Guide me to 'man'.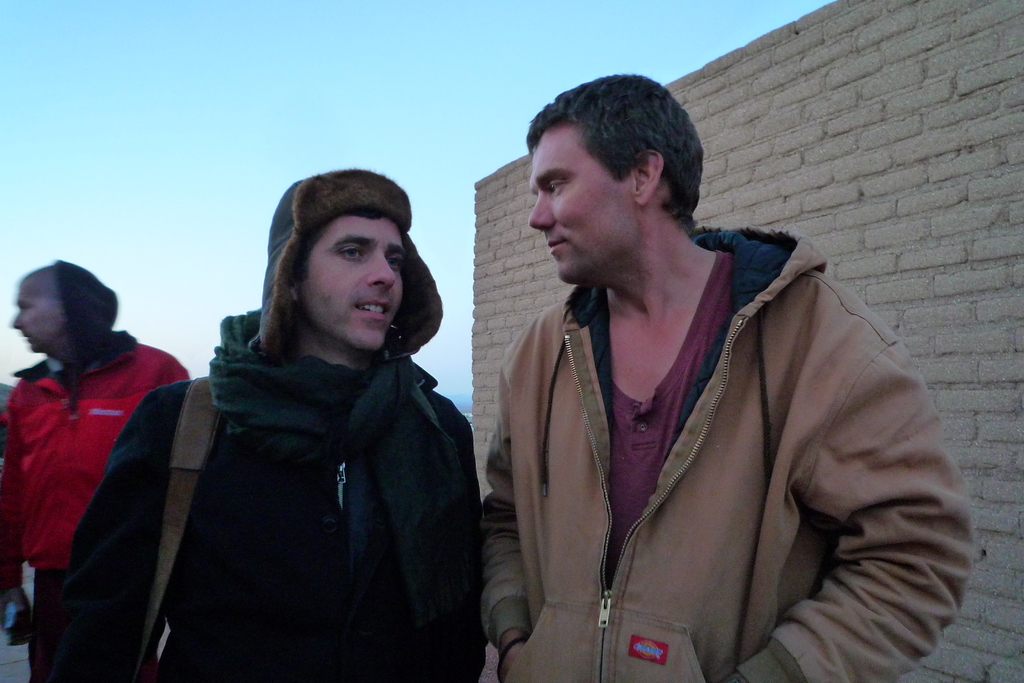
Guidance: (486,57,953,682).
